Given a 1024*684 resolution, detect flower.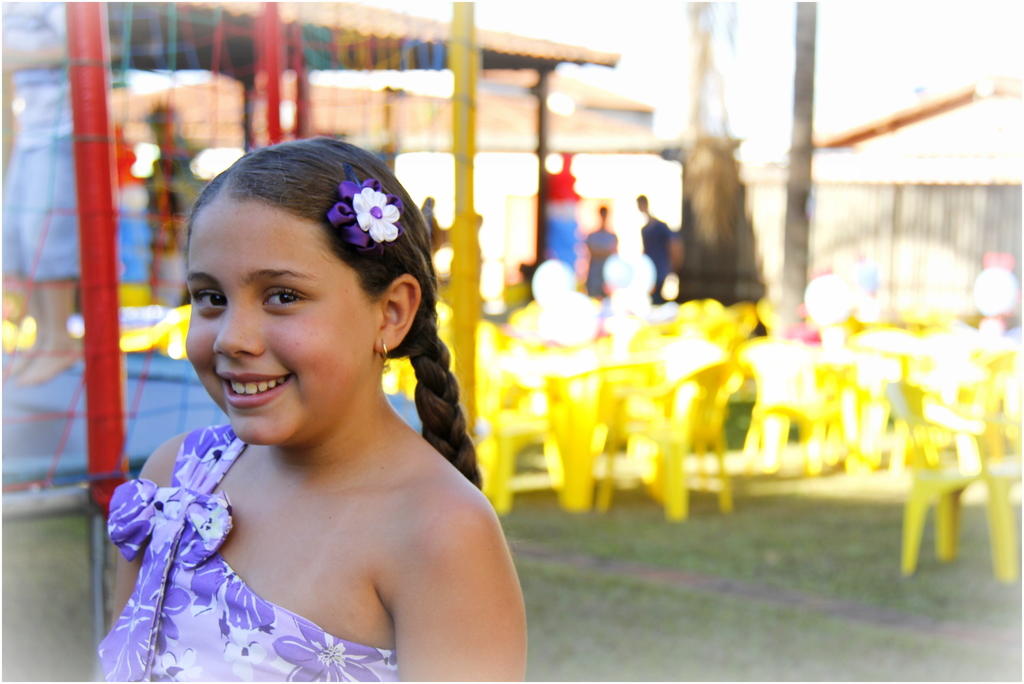
(x1=349, y1=187, x2=403, y2=246).
